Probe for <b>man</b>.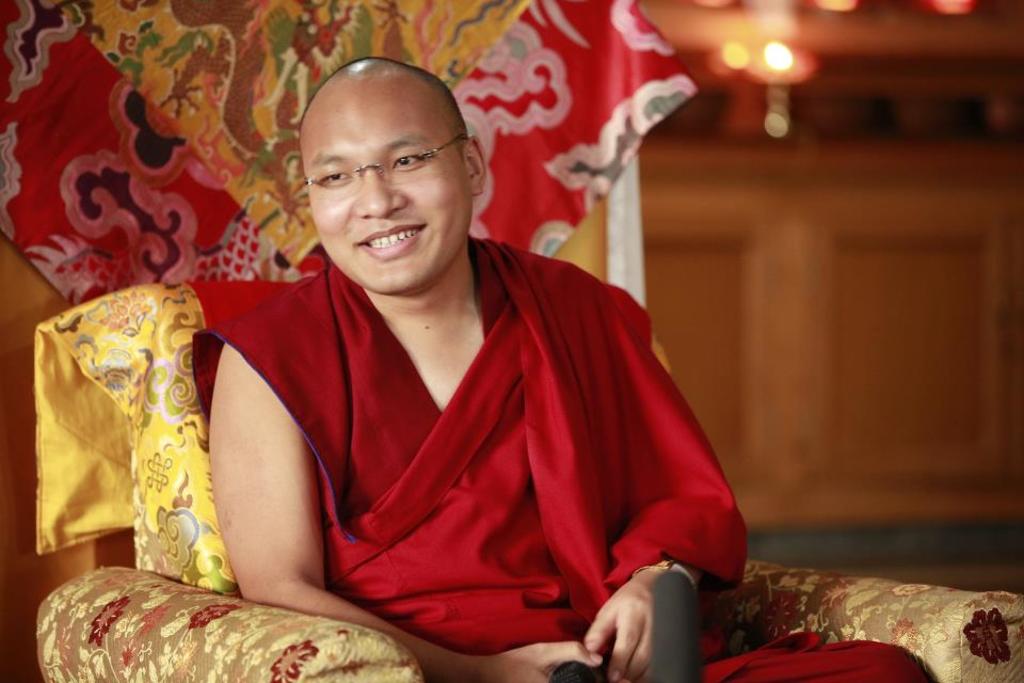
Probe result: Rect(209, 59, 939, 682).
